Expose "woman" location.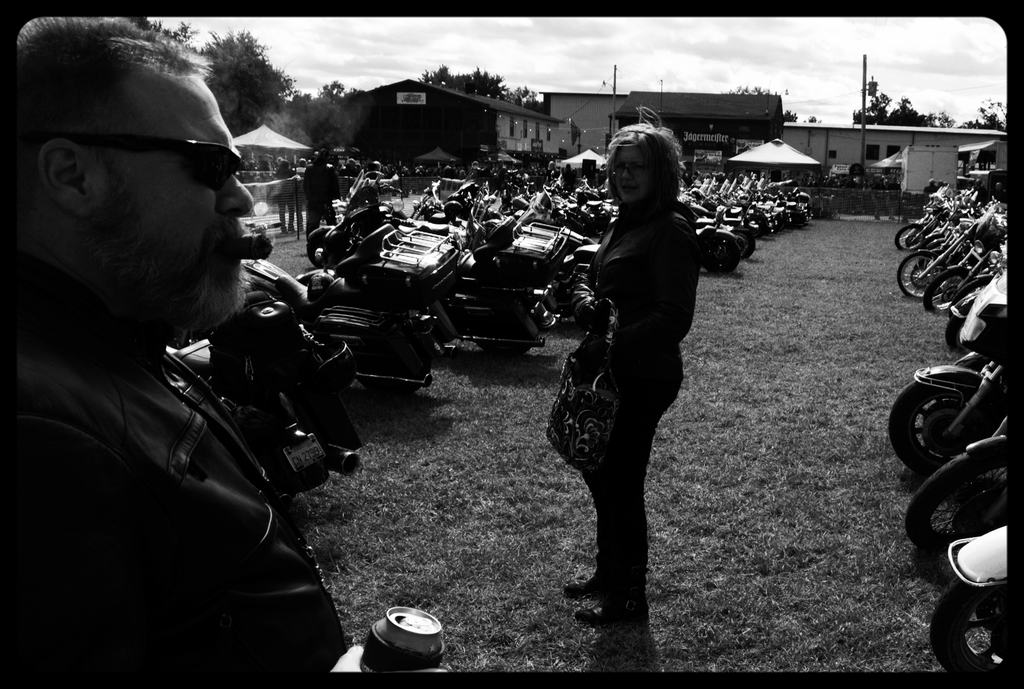
Exposed at [556,67,728,663].
